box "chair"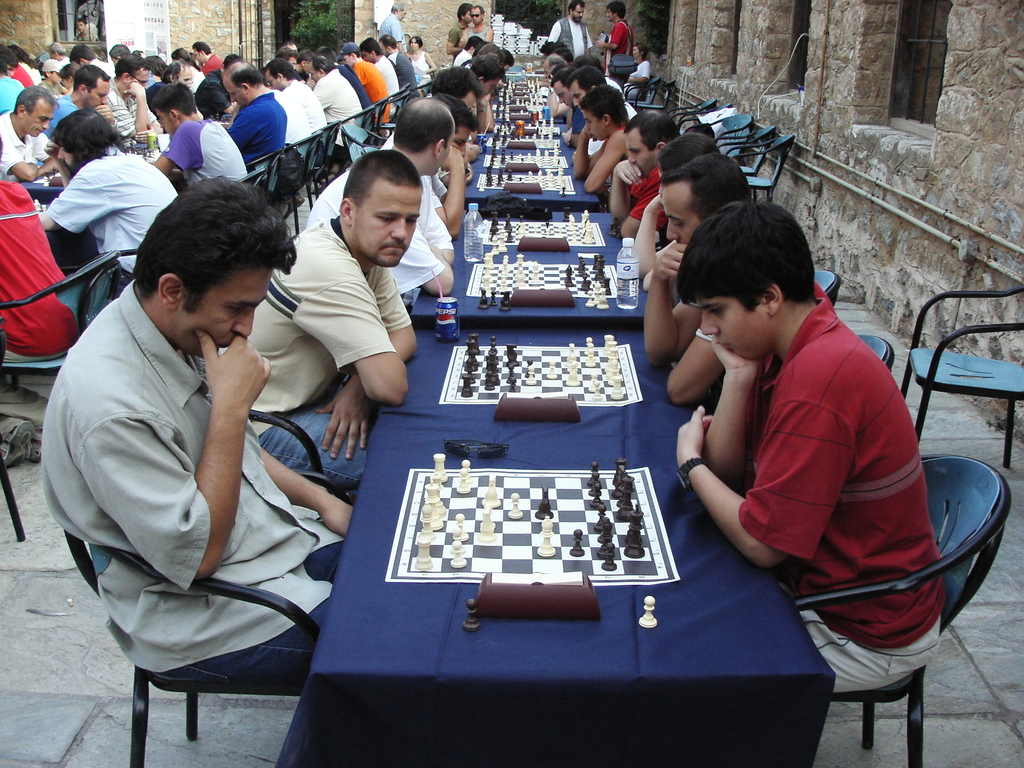
(x1=726, y1=135, x2=797, y2=204)
